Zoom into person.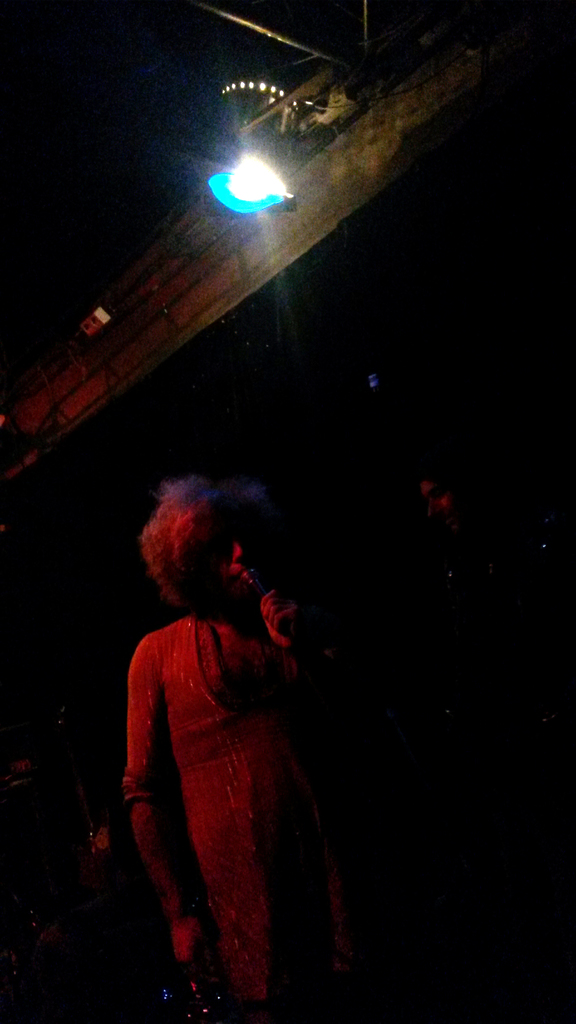
Zoom target: region(98, 425, 349, 997).
